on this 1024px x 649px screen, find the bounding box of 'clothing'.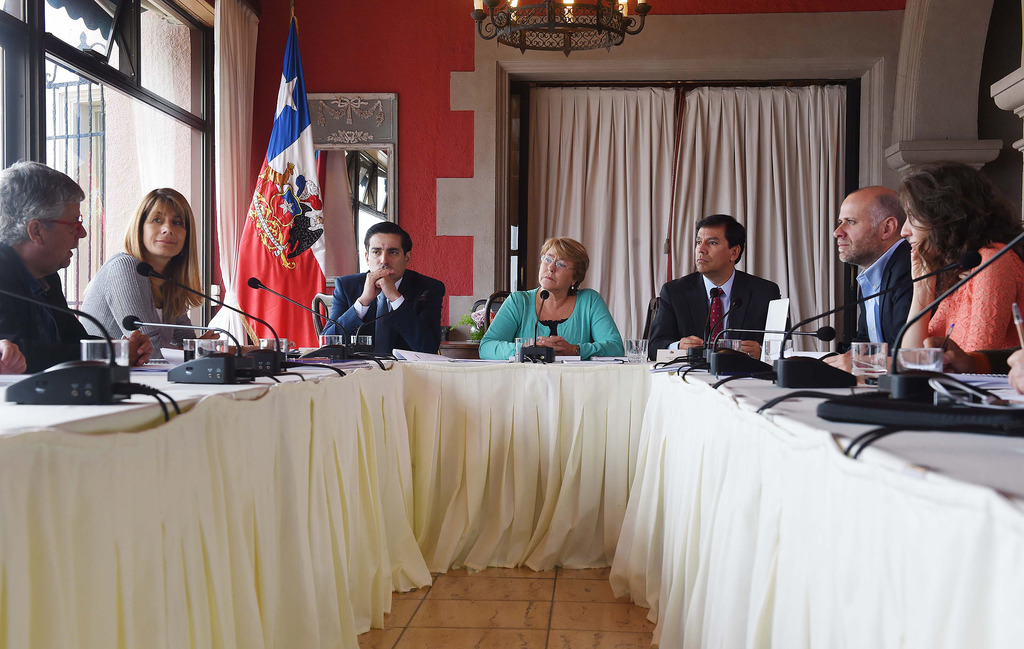
Bounding box: 848:242:922:382.
